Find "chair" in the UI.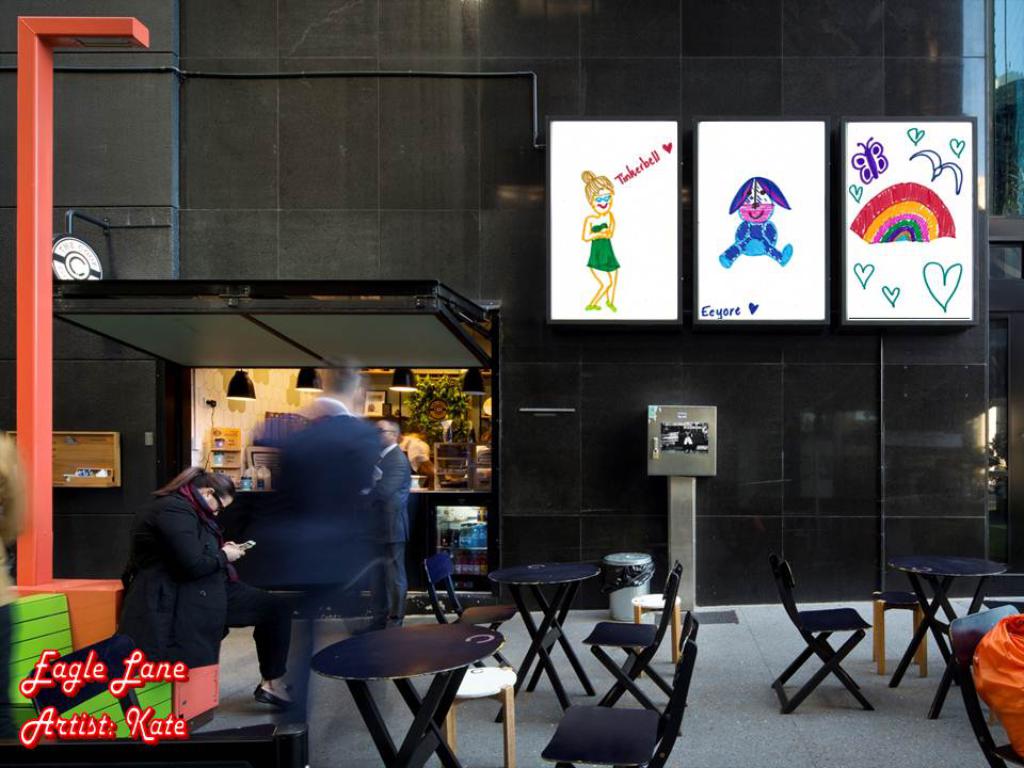
UI element at 761:562:870:714.
